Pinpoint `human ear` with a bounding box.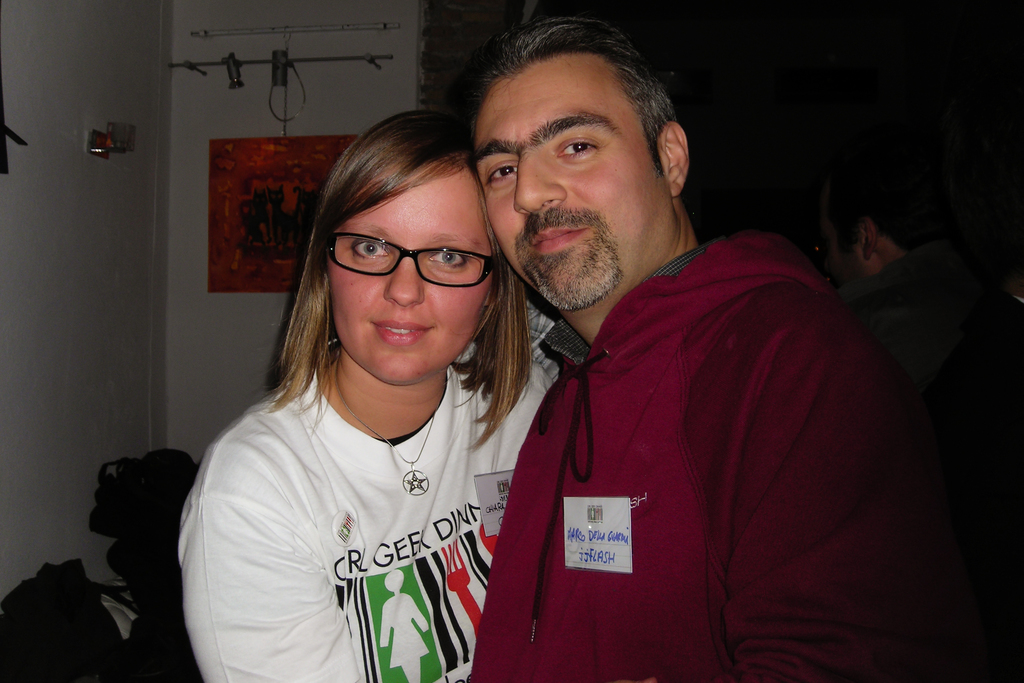
659 122 691 194.
